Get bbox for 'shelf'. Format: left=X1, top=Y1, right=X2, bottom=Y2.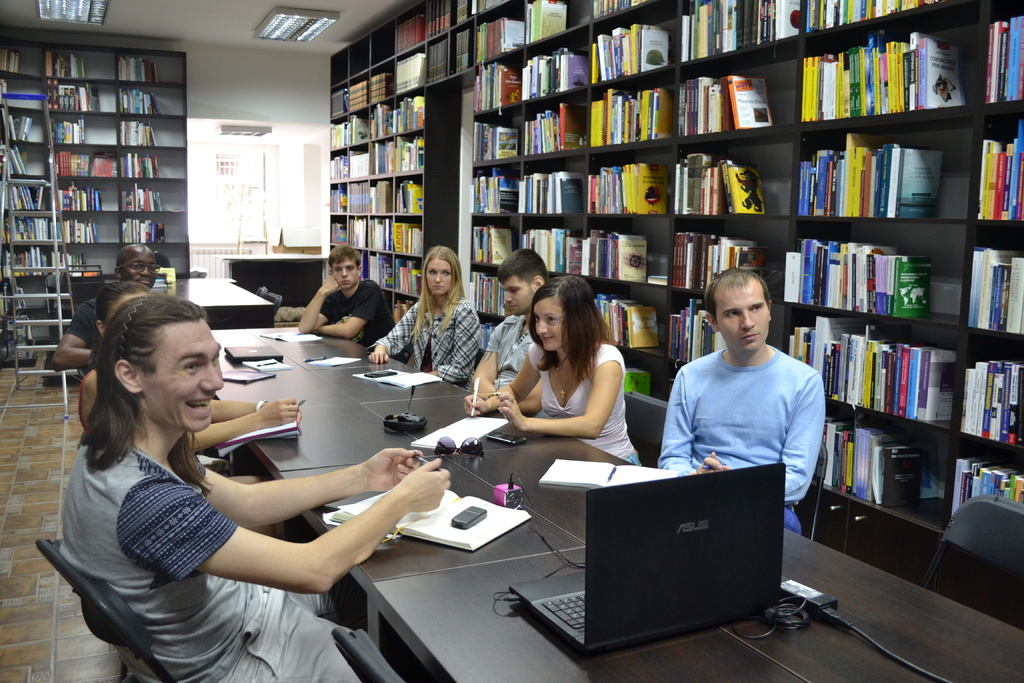
left=44, top=50, right=112, bottom=79.
